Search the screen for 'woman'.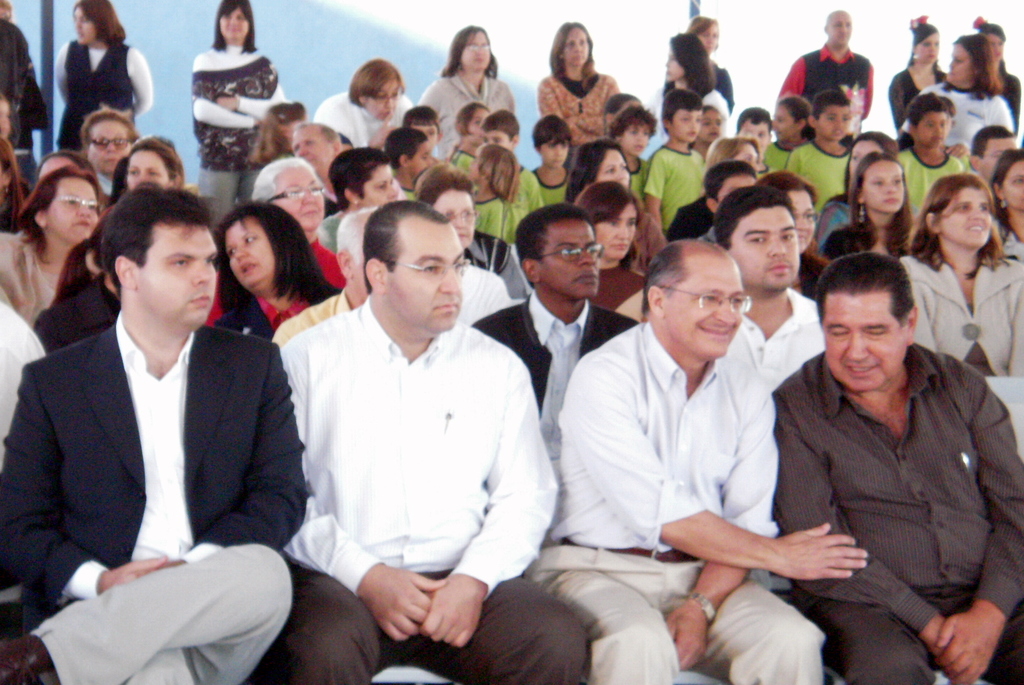
Found at detection(644, 33, 735, 159).
